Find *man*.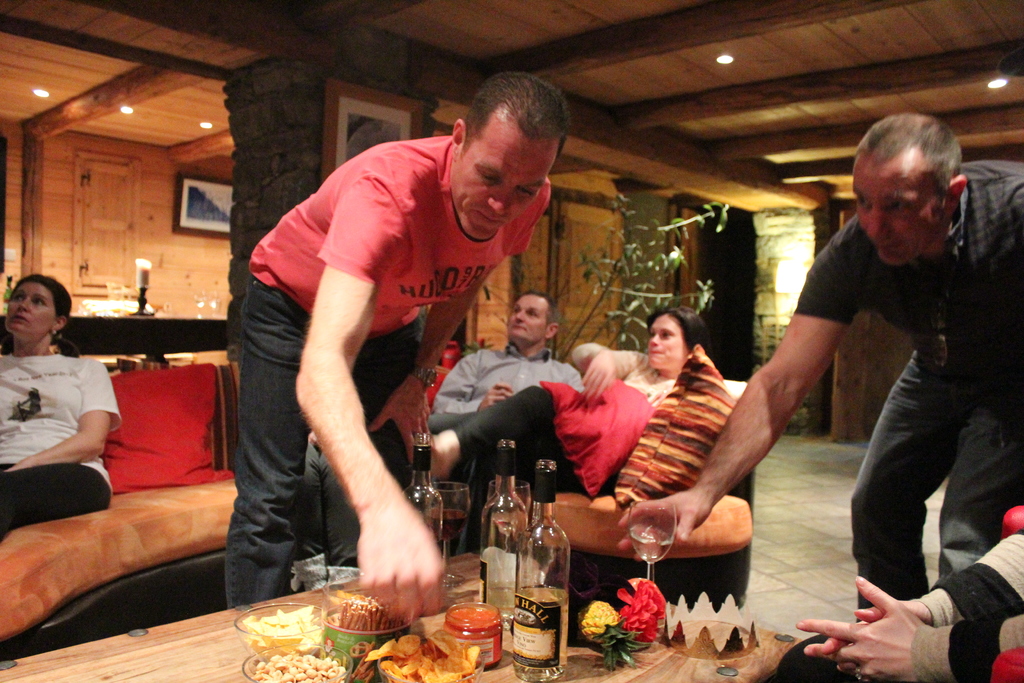
250 76 593 634.
